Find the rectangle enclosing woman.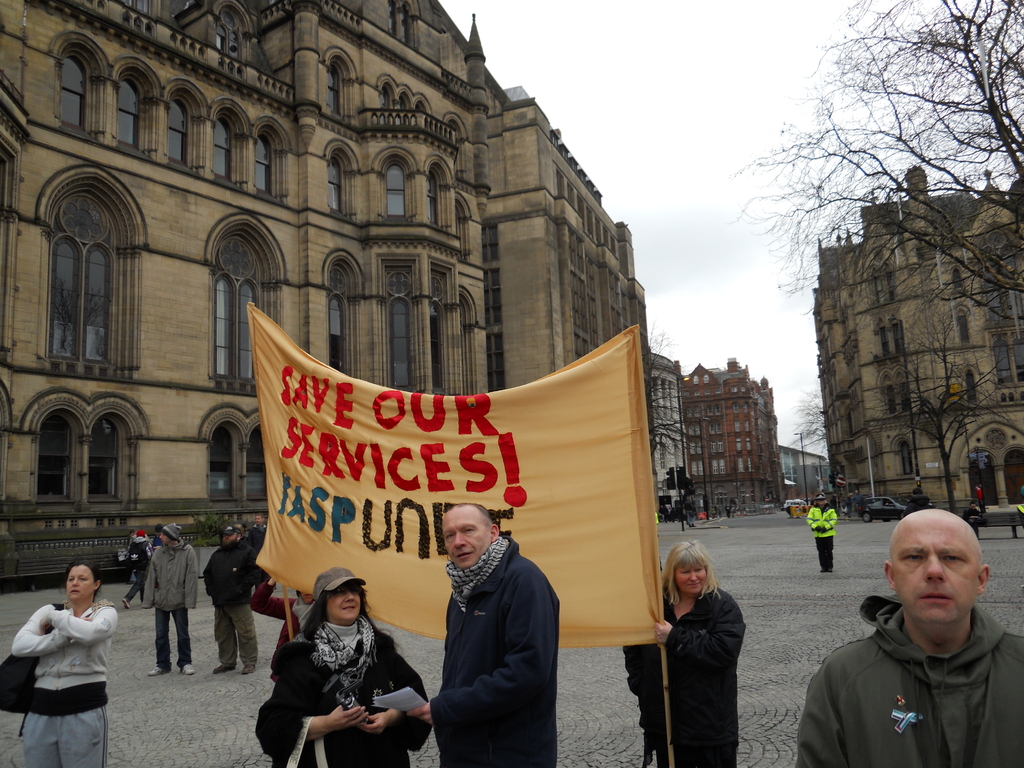
locate(641, 537, 747, 767).
